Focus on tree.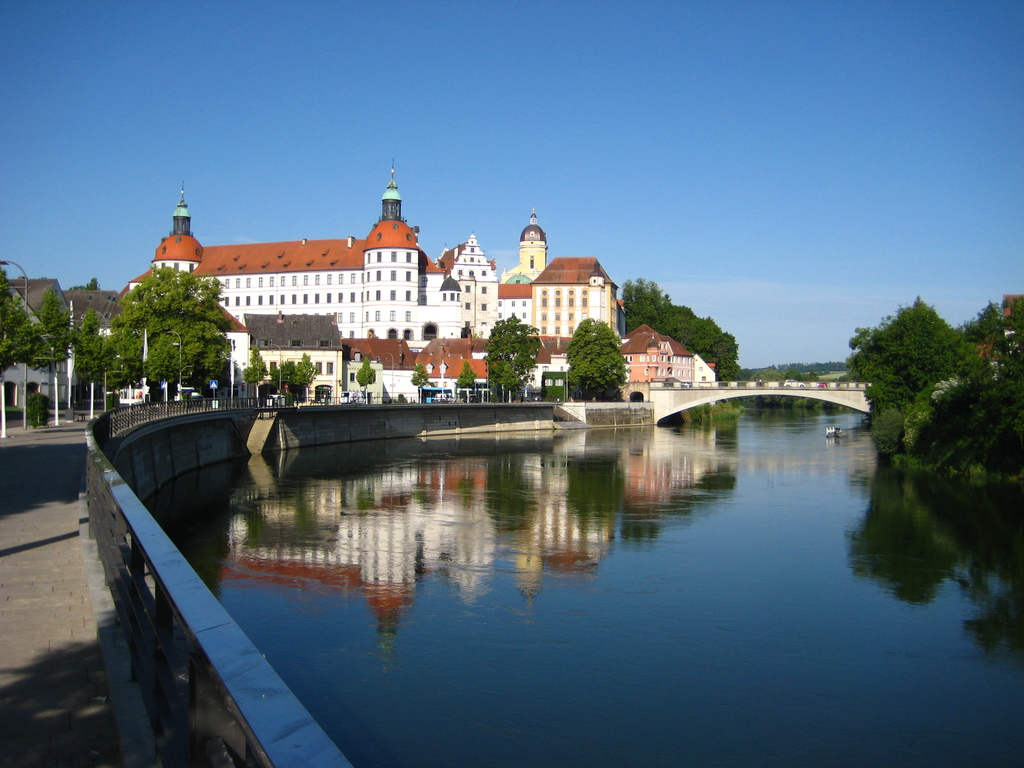
Focused at Rect(0, 263, 38, 378).
